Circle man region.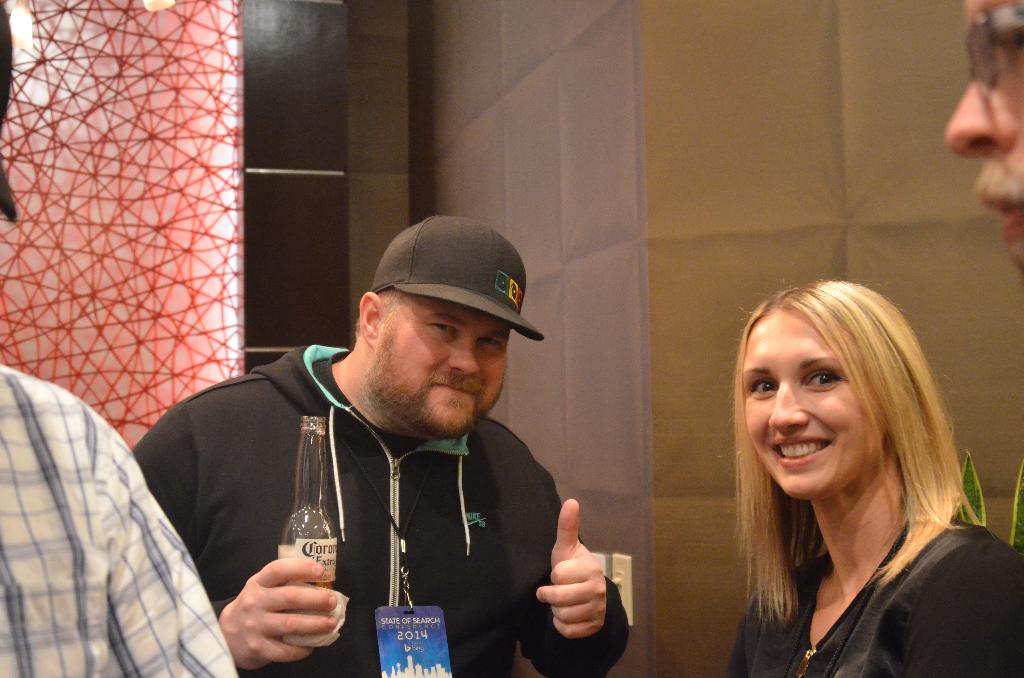
Region: left=165, top=213, right=603, bottom=672.
